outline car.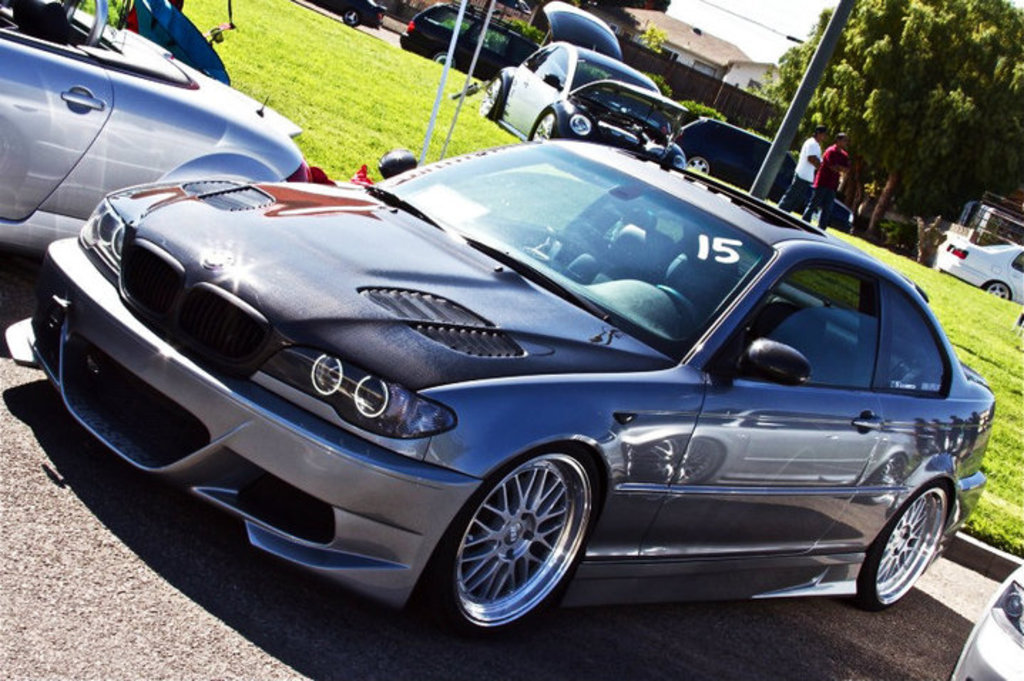
Outline: x1=947 y1=556 x2=1023 y2=680.
